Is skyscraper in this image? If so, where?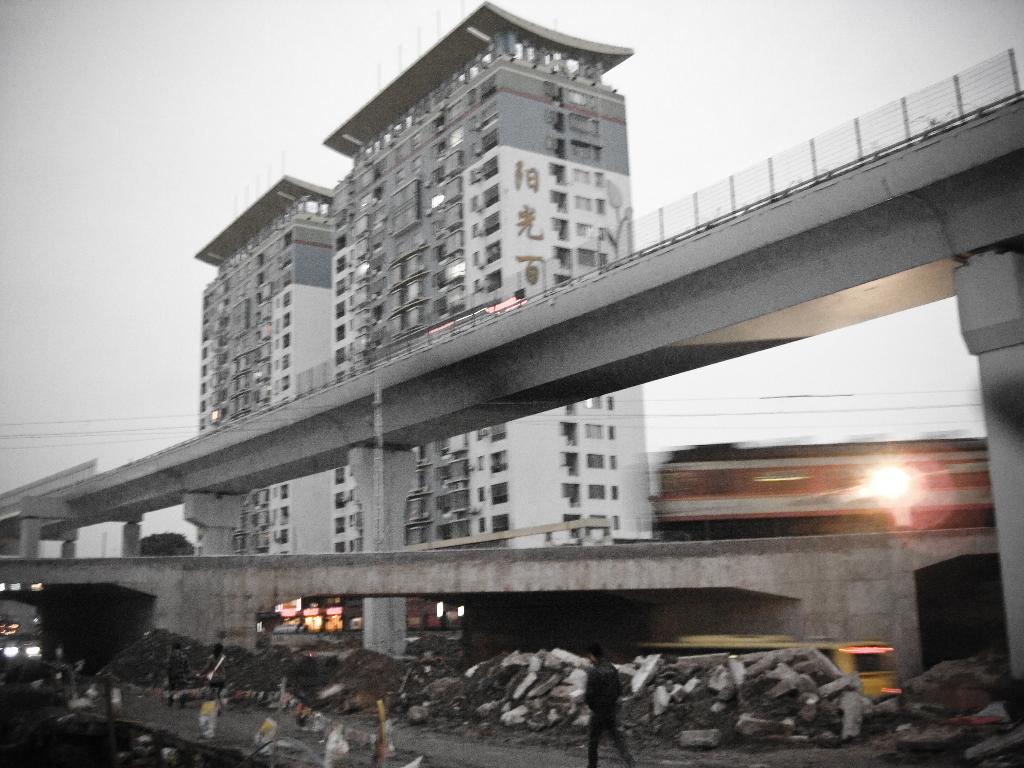
Yes, at 196/1/650/655.
